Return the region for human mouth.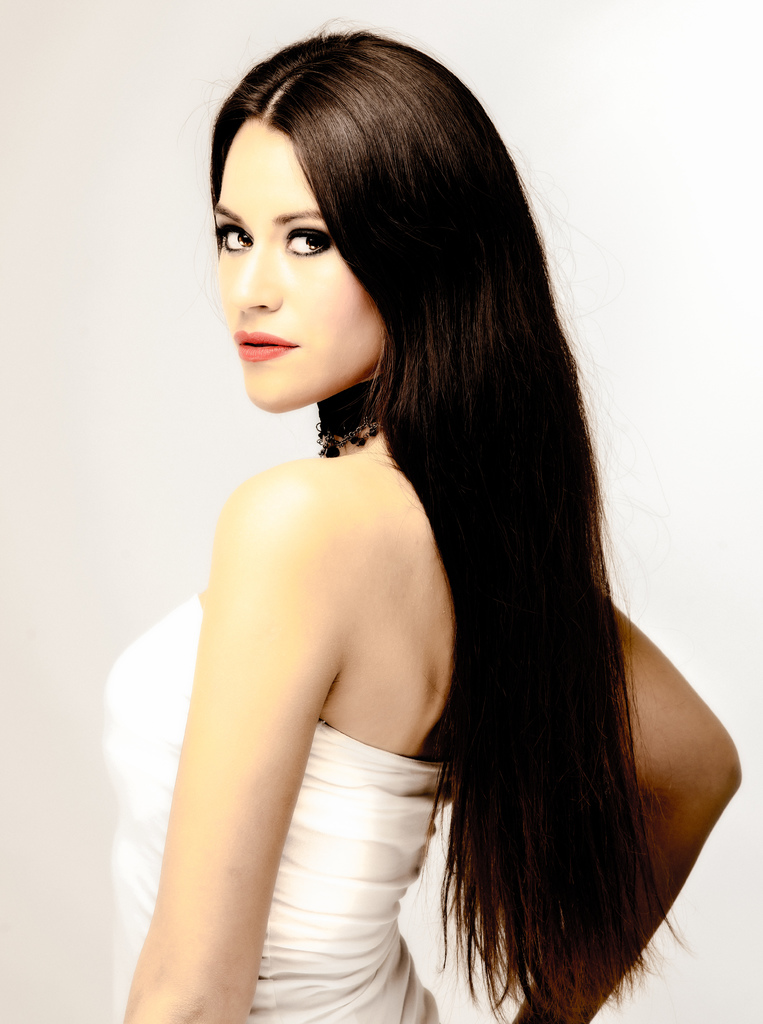
locate(236, 323, 302, 366).
